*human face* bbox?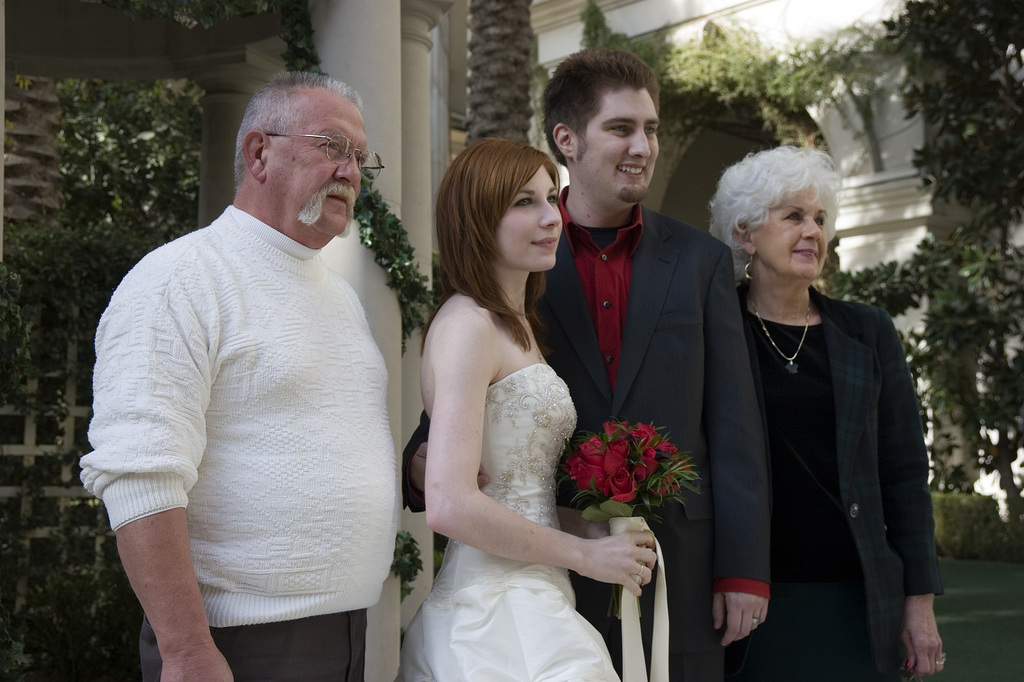
left=265, top=98, right=371, bottom=235
